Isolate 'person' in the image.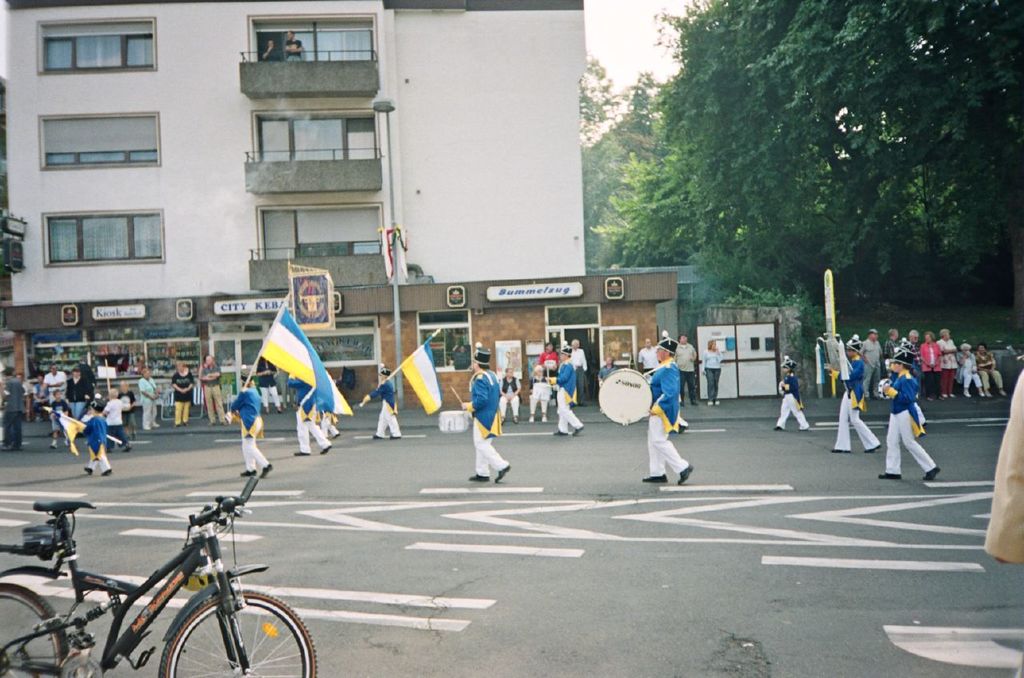
Isolated region: [673, 333, 694, 405].
